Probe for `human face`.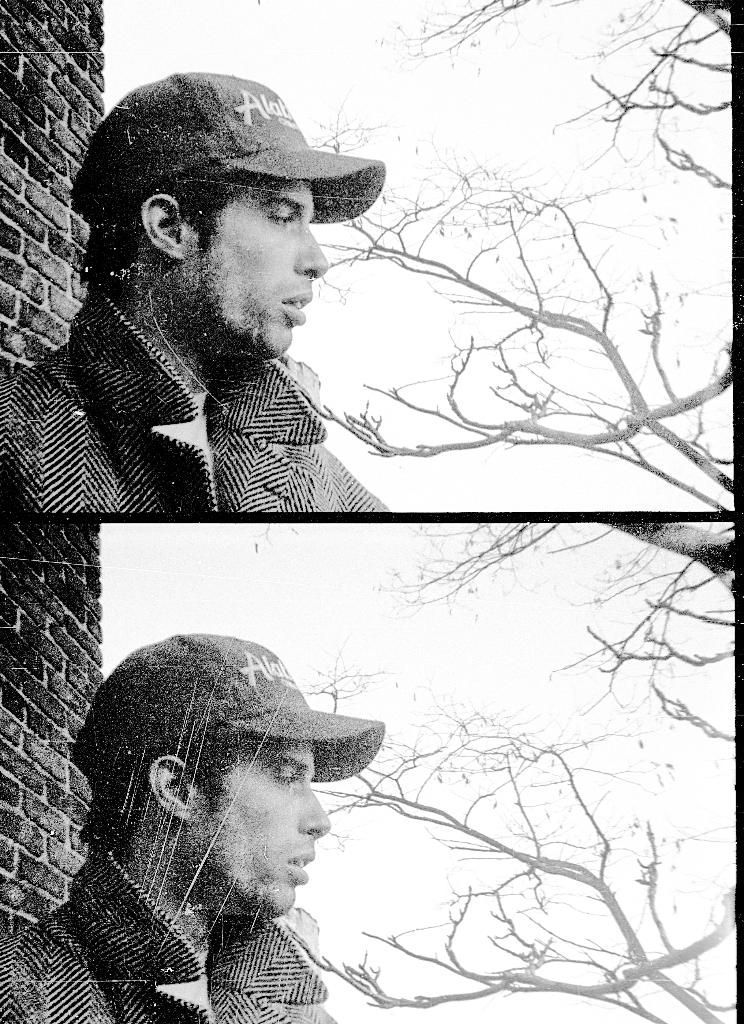
Probe result: {"left": 183, "top": 177, "right": 324, "bottom": 356}.
